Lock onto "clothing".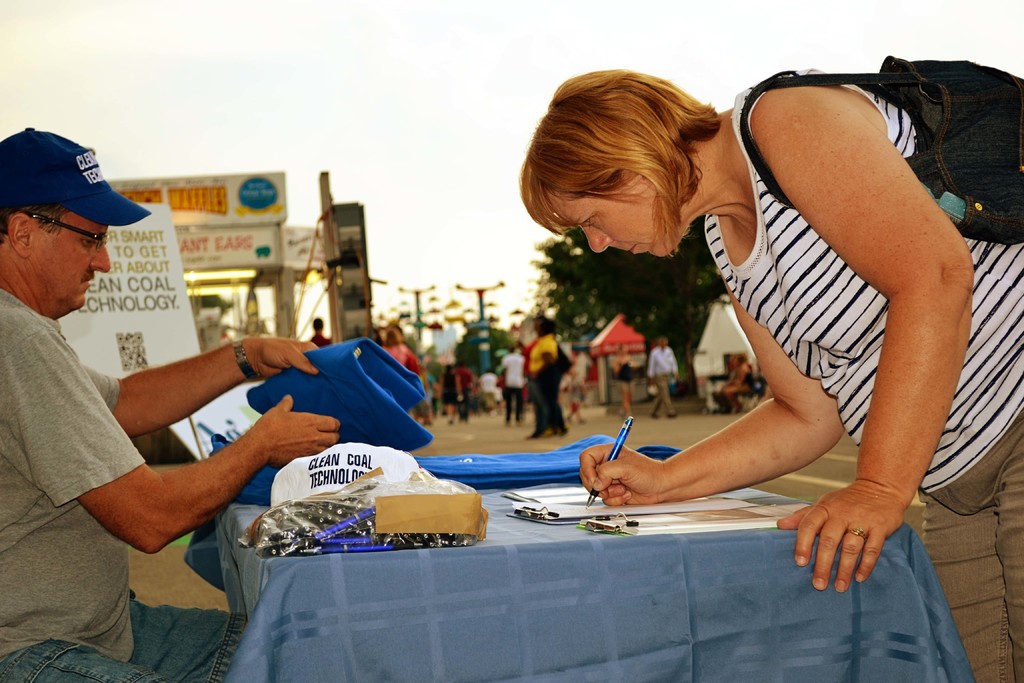
Locked: Rect(477, 374, 495, 391).
